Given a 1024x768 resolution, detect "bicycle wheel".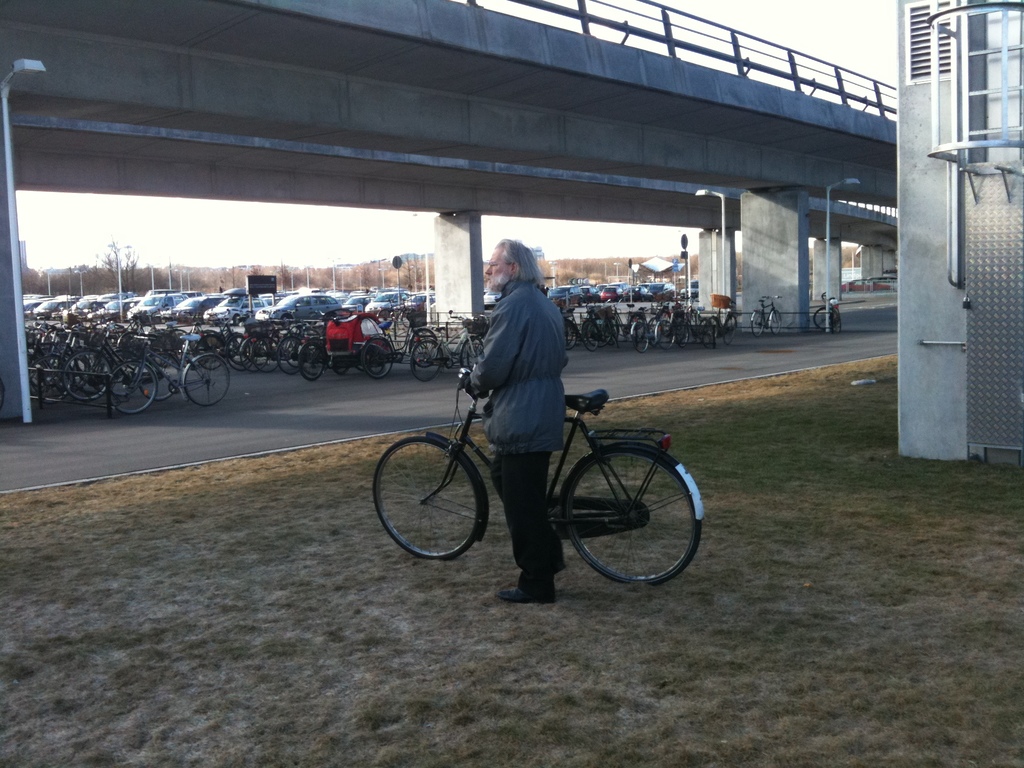
box(372, 433, 479, 560).
